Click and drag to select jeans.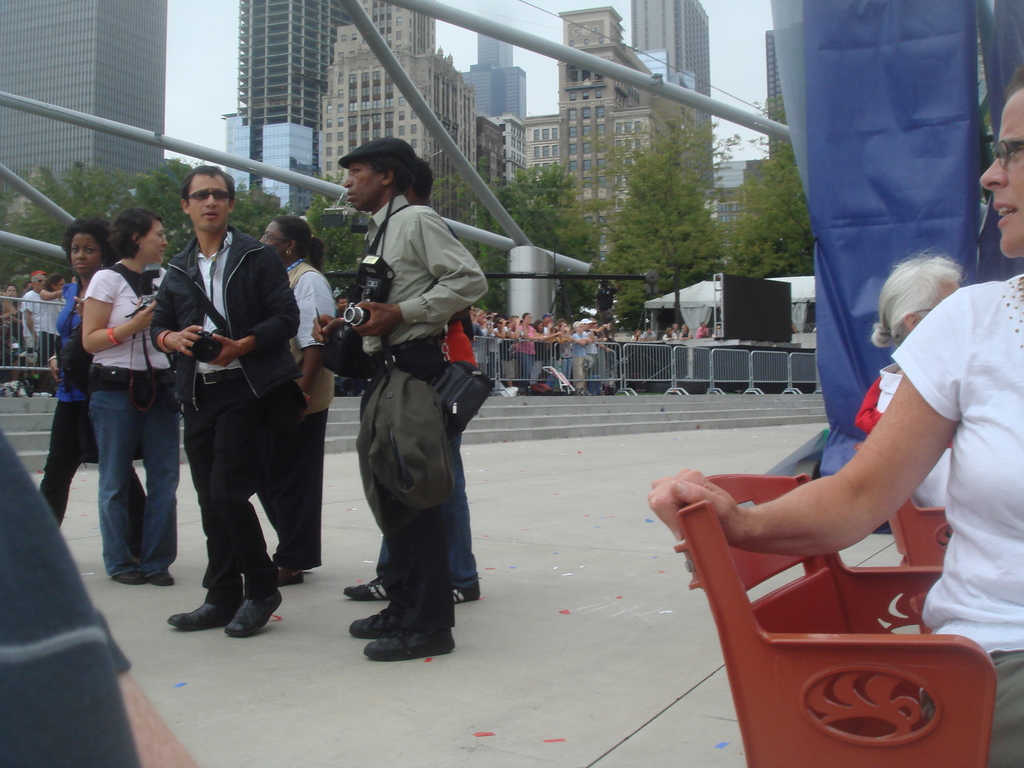
Selection: (left=90, top=388, right=184, bottom=568).
